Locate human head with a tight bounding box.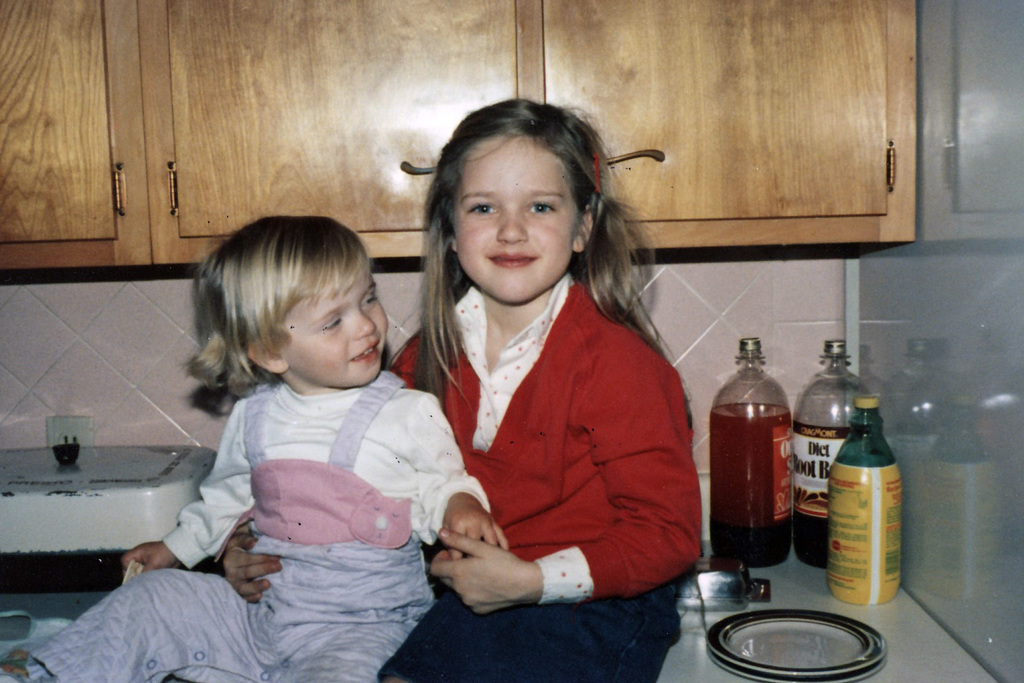
left=438, top=100, right=612, bottom=305.
